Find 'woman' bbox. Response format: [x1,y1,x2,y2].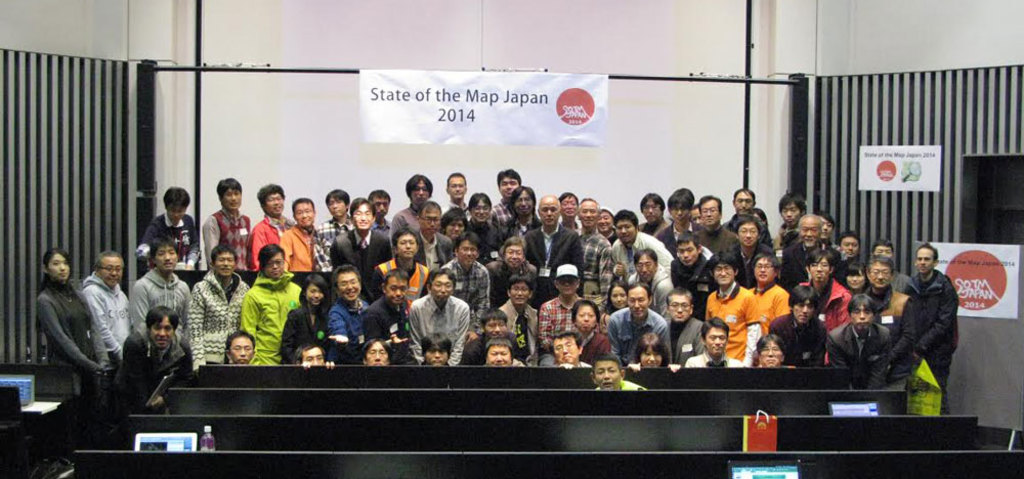
[635,334,673,372].
